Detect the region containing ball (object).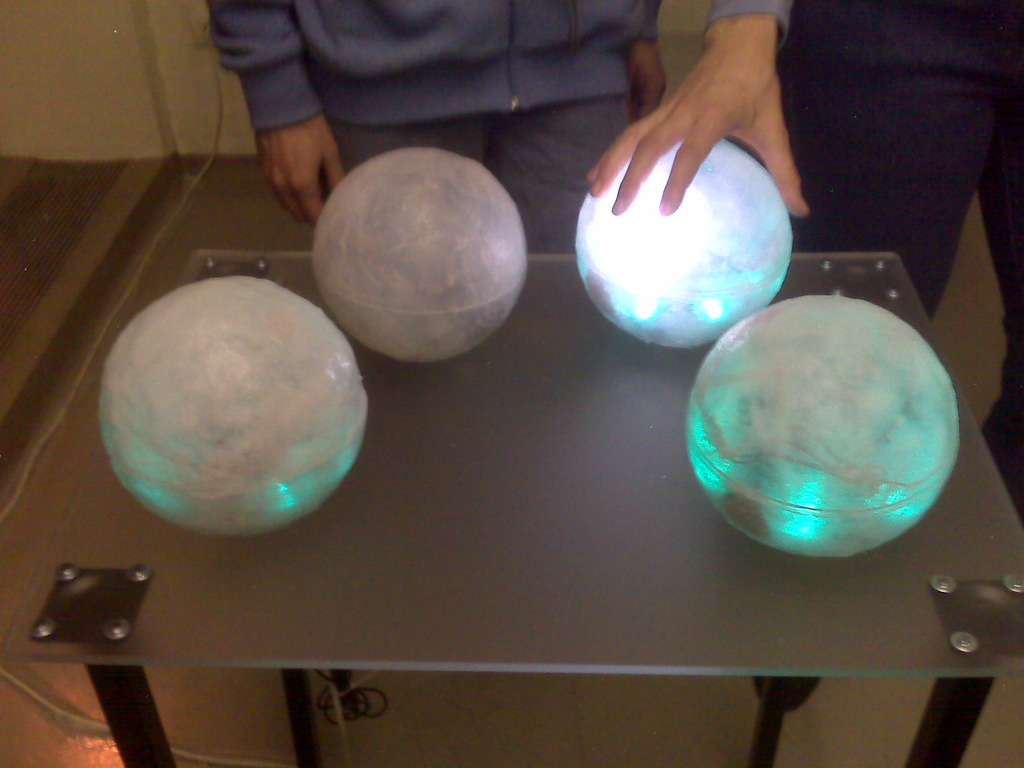
bbox=(575, 138, 792, 347).
